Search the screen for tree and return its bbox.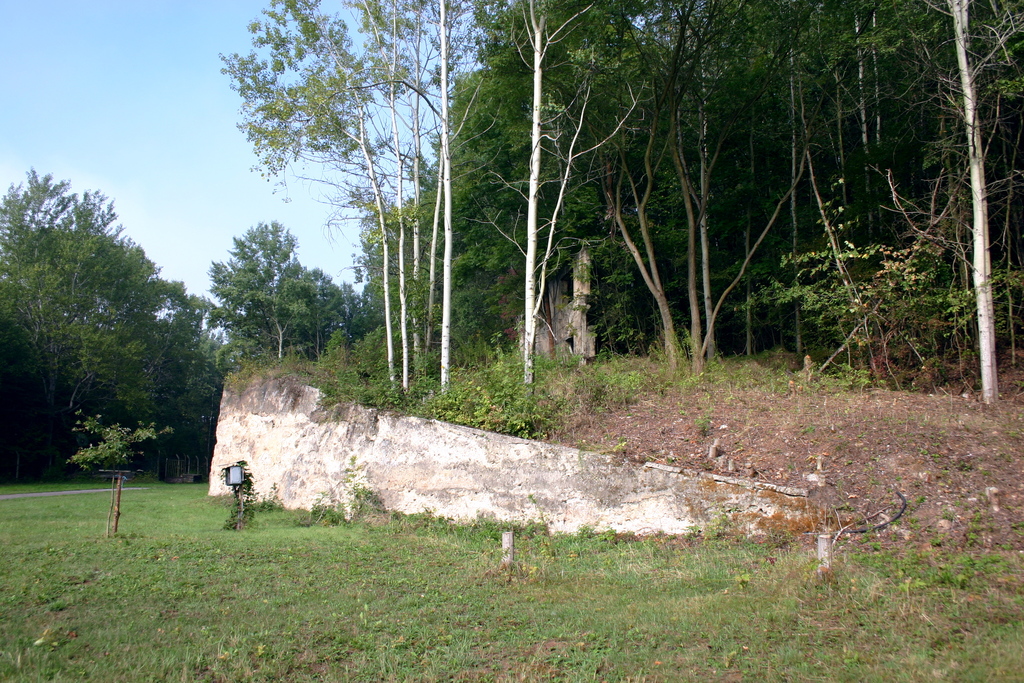
Found: <box>60,407,165,483</box>.
